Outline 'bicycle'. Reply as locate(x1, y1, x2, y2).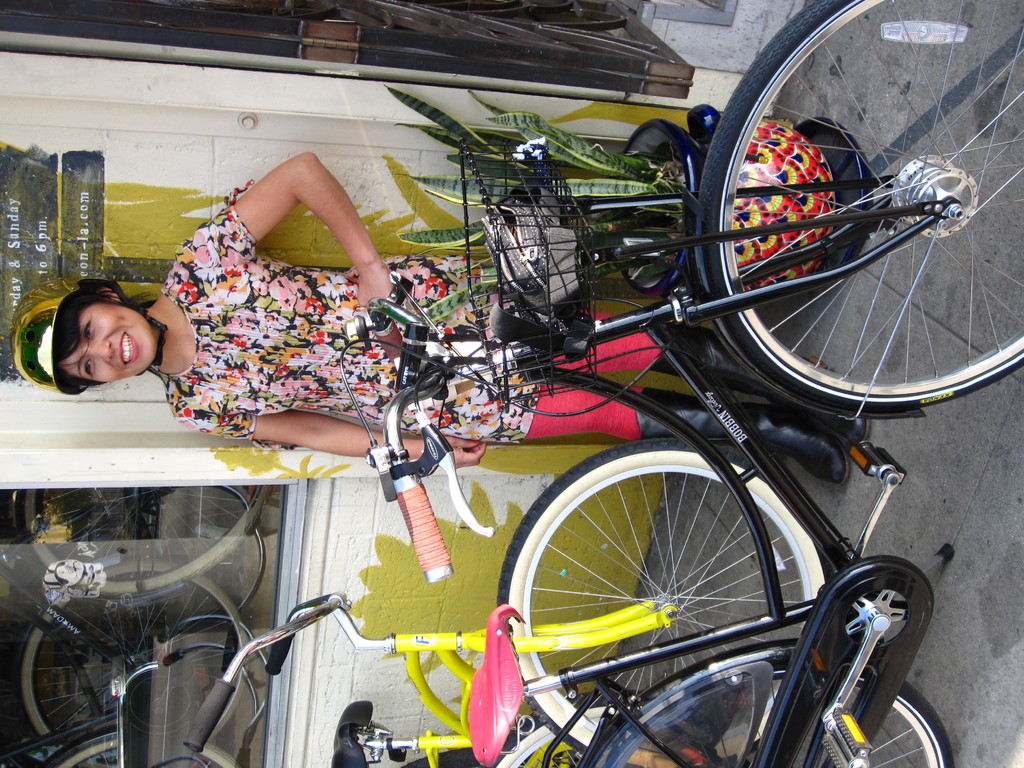
locate(0, 484, 268, 767).
